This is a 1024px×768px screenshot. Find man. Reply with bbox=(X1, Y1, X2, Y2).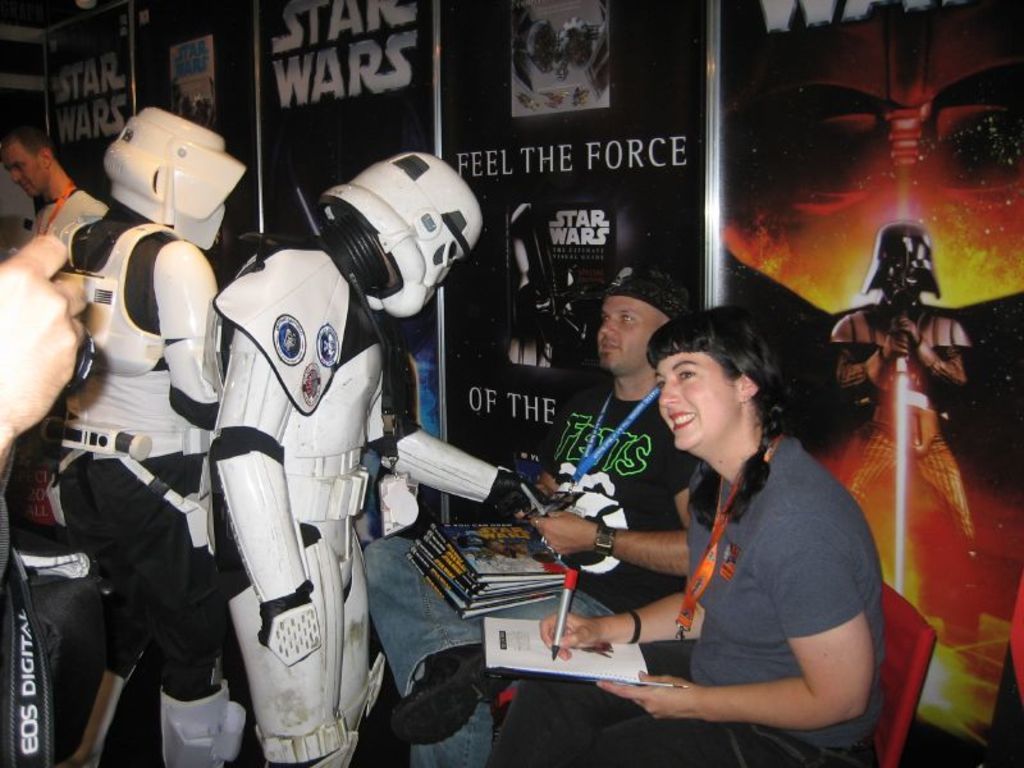
bbox=(26, 120, 250, 736).
